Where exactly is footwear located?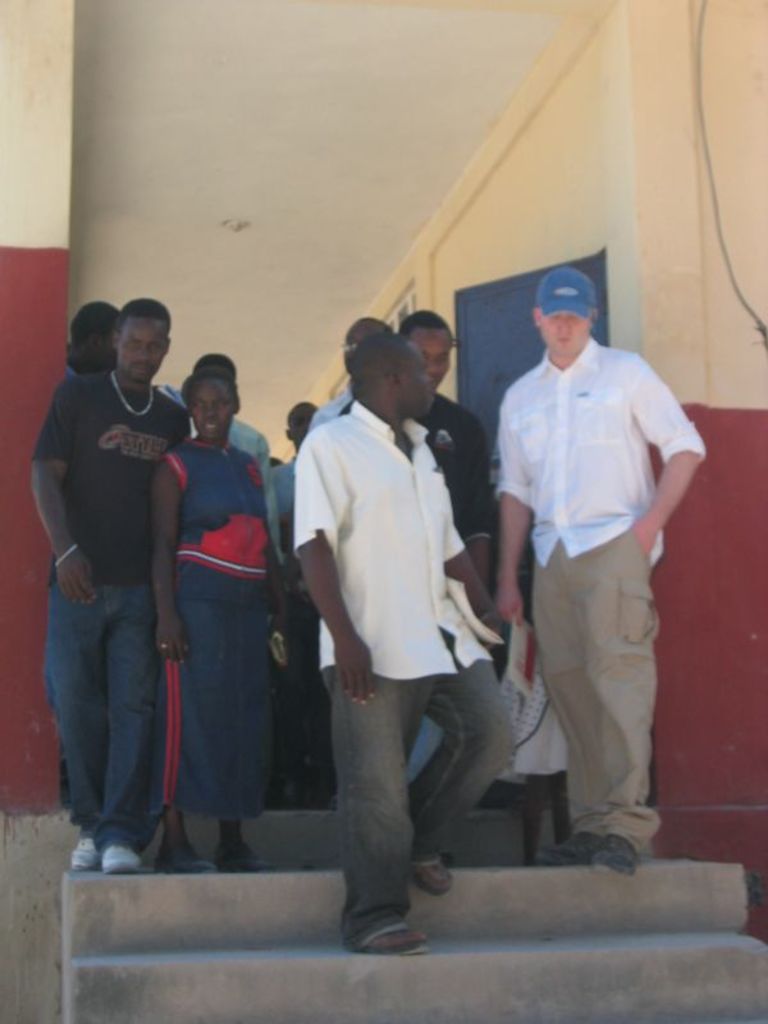
Its bounding box is bbox(413, 856, 454, 896).
